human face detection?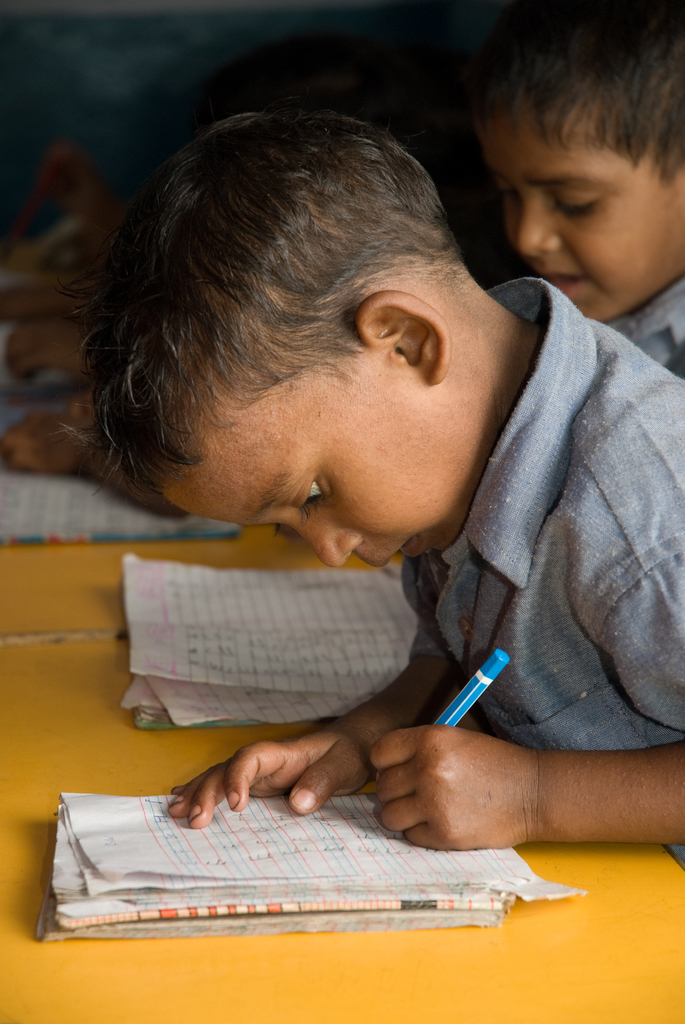
[left=149, top=349, right=483, bottom=566]
